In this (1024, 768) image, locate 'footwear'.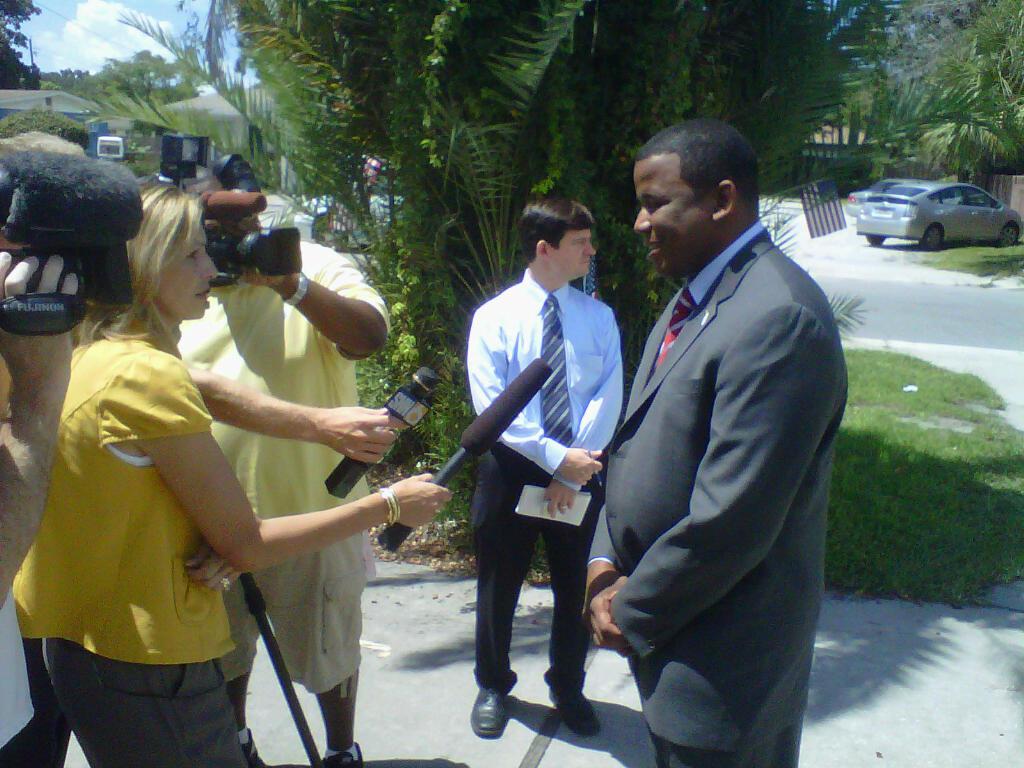
Bounding box: 471/684/506/735.
